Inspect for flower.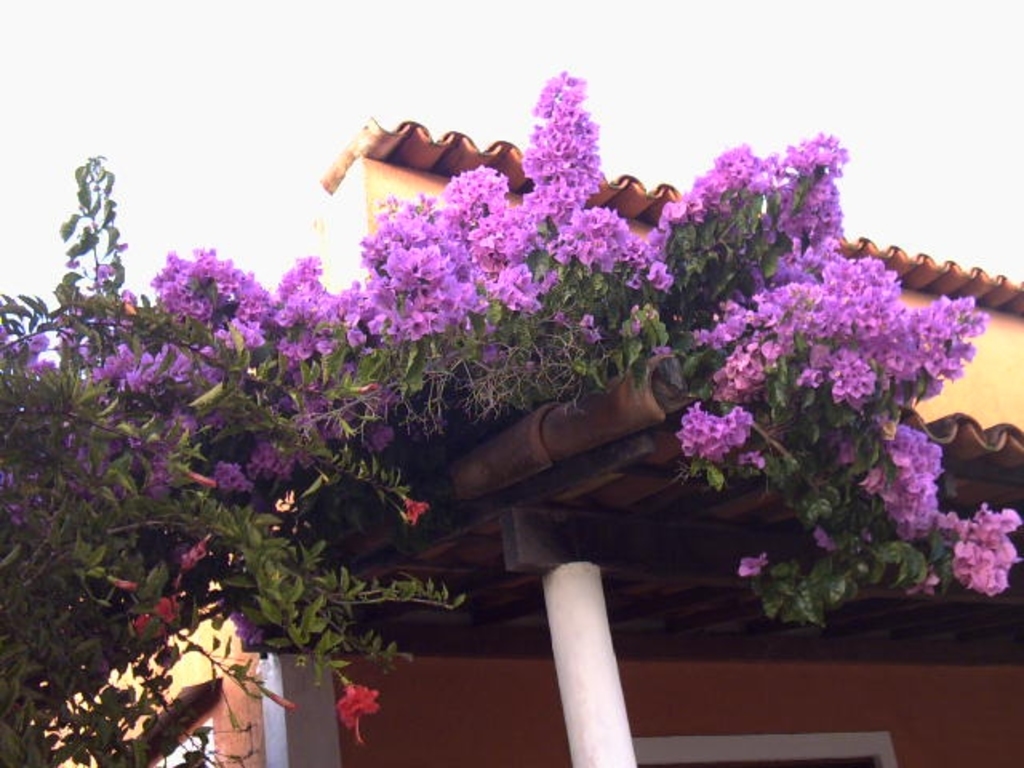
Inspection: bbox(122, 579, 186, 651).
